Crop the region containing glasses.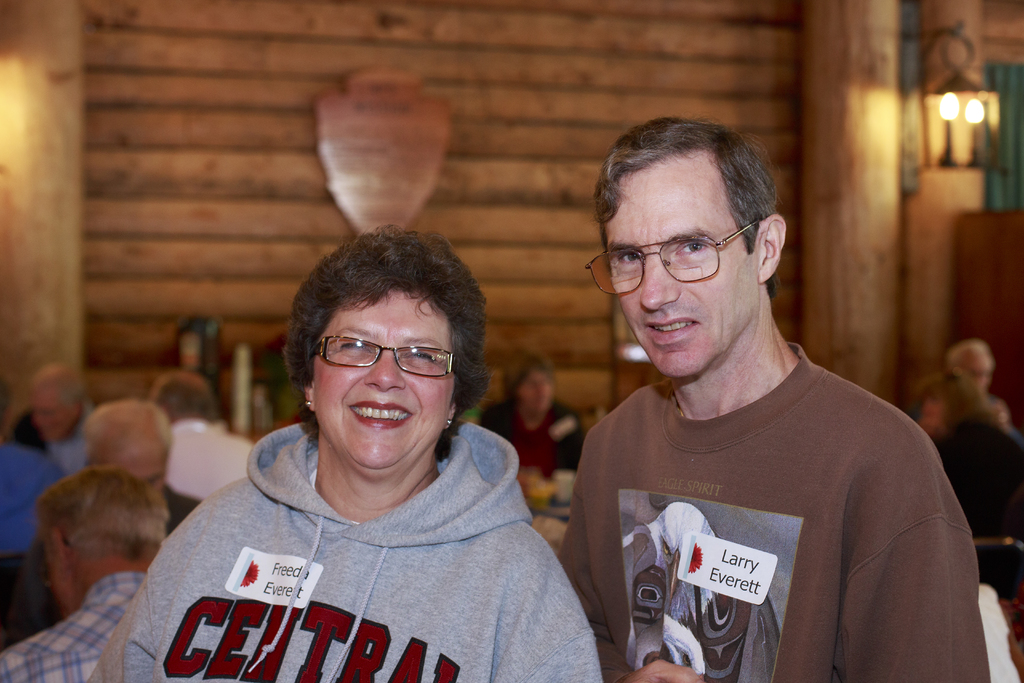
Crop region: 308:340:462:392.
